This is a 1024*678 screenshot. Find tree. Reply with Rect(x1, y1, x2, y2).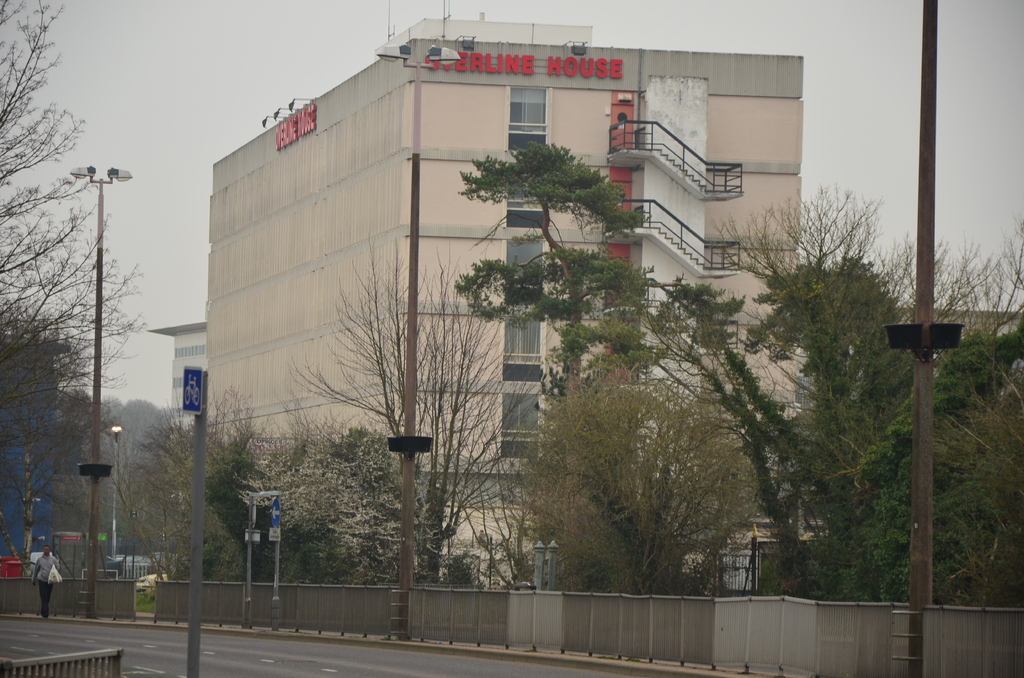
Rect(124, 398, 292, 576).
